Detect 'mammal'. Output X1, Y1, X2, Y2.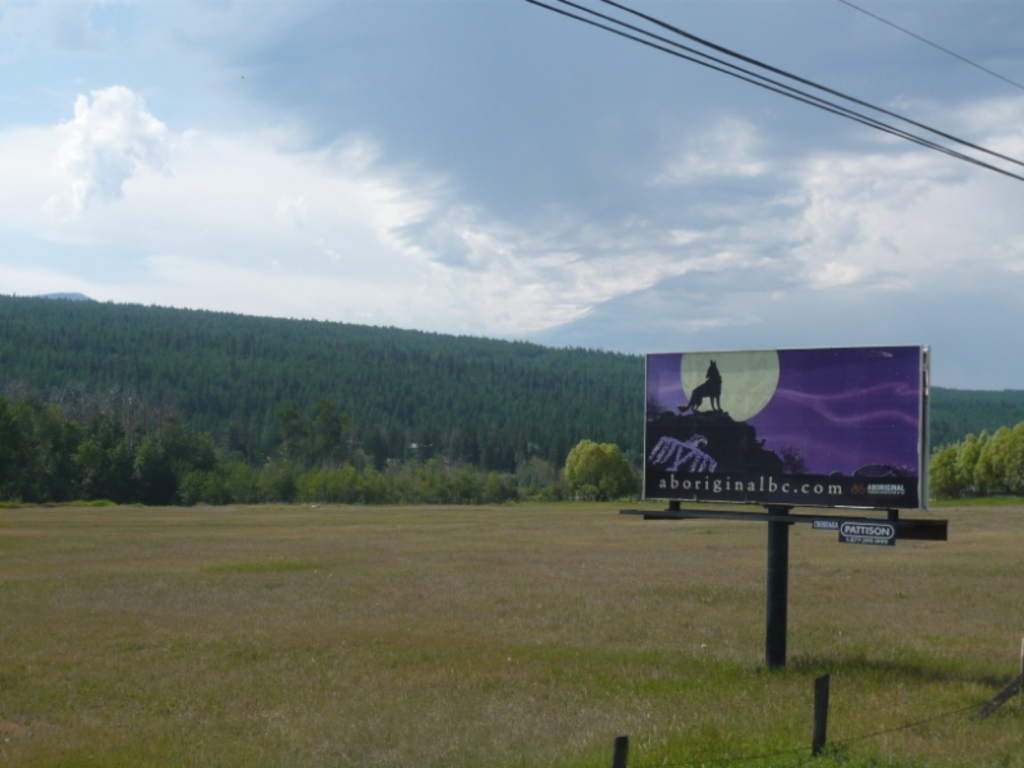
678, 364, 719, 410.
